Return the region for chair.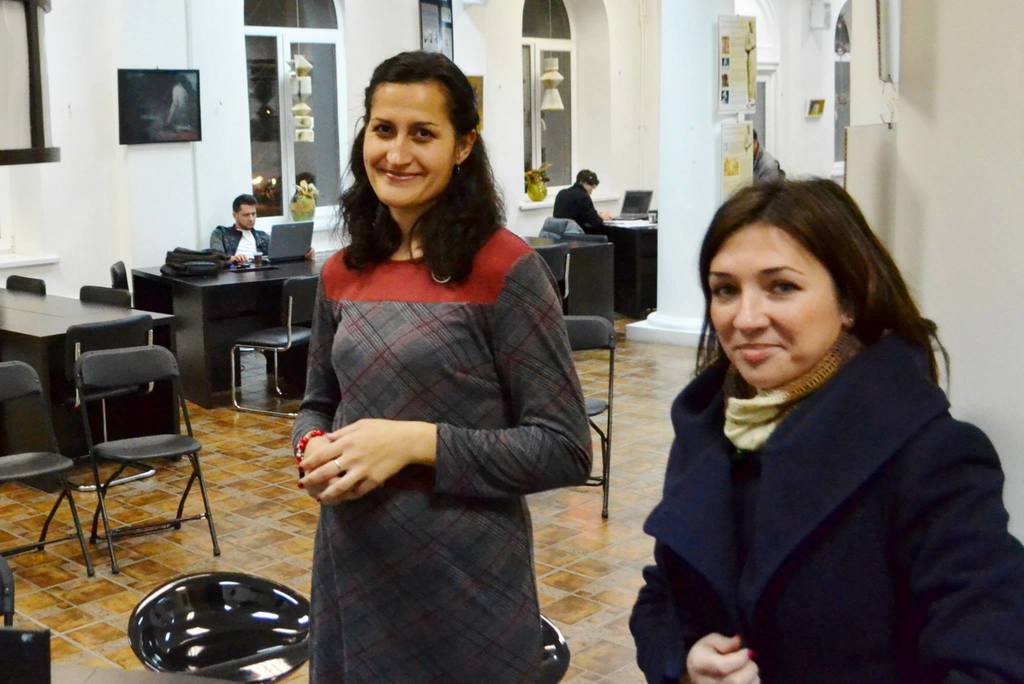
bbox=(70, 344, 235, 573).
